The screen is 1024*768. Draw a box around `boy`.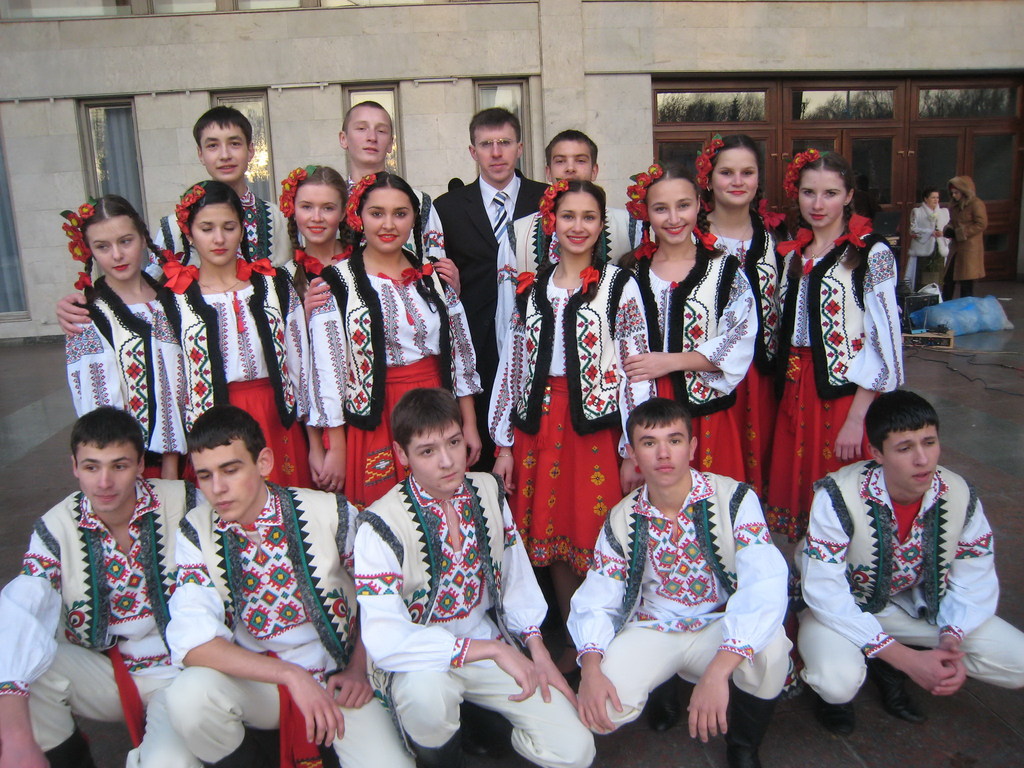
BBox(330, 98, 444, 259).
